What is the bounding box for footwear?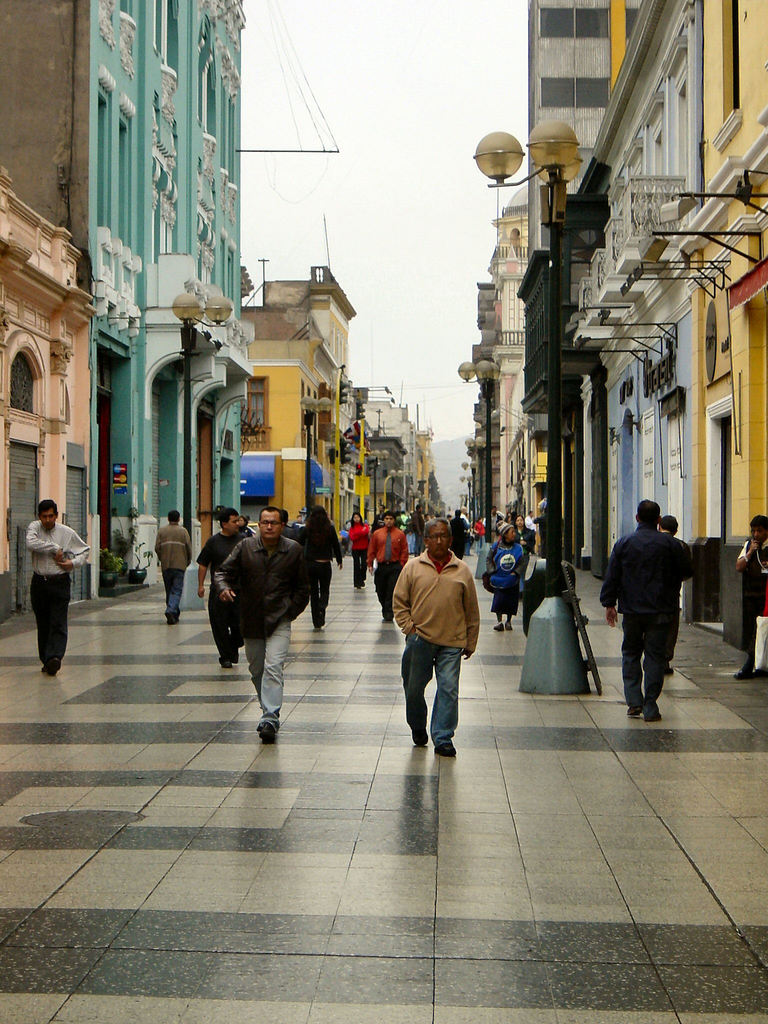
<box>44,659,60,678</box>.
